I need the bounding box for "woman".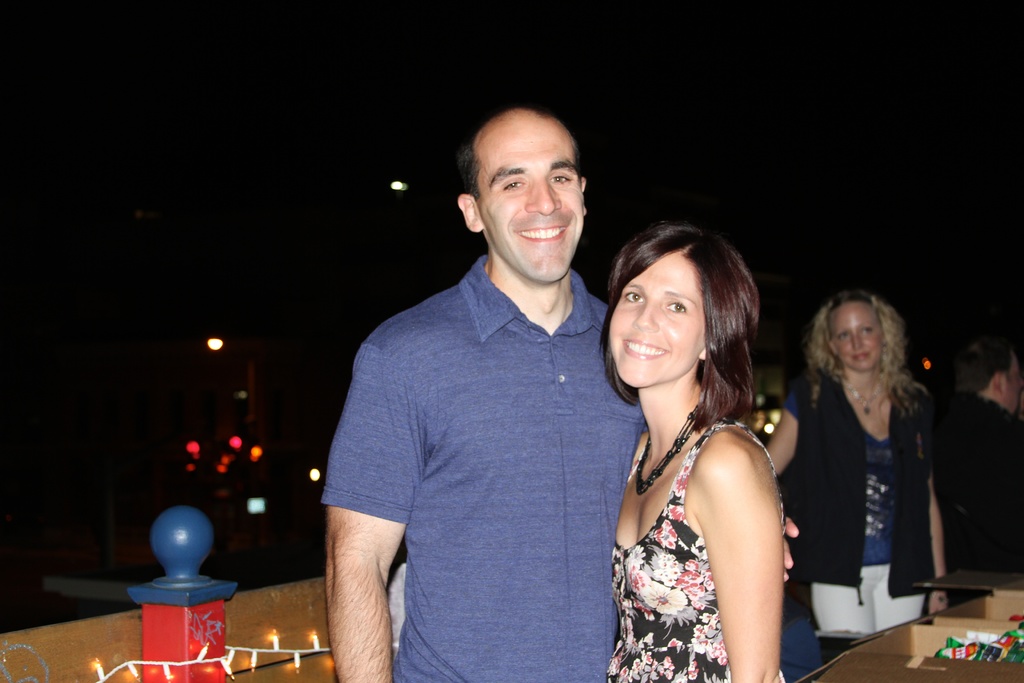
Here it is: 580 201 815 681.
